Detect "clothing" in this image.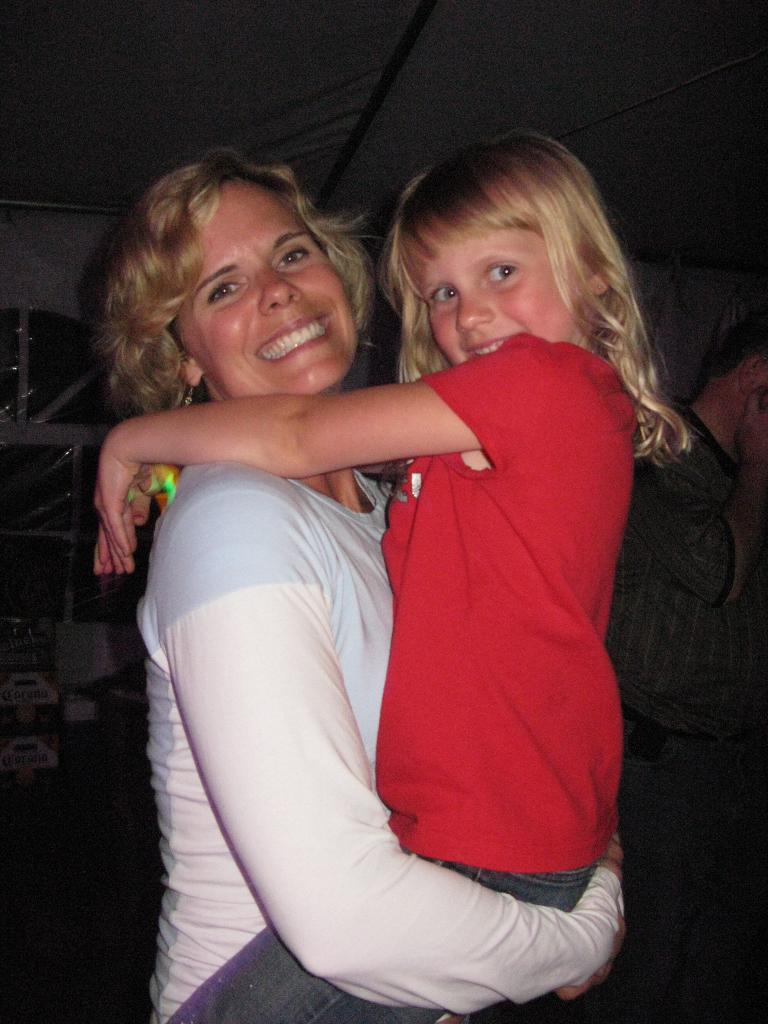
Detection: [x1=133, y1=458, x2=628, y2=1023].
